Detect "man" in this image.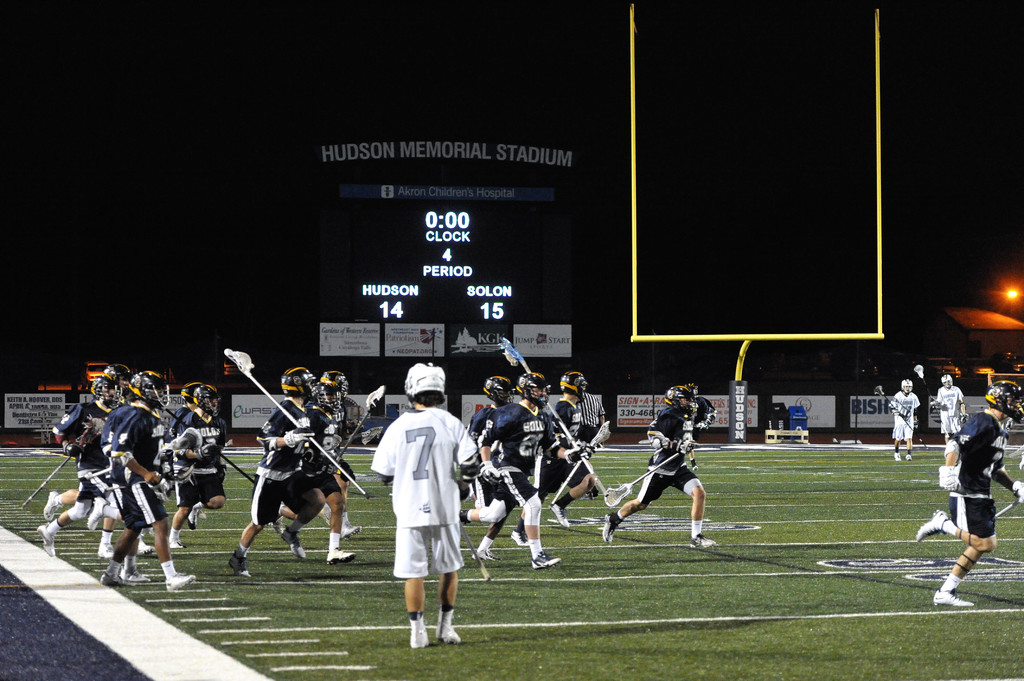
Detection: box=[483, 366, 568, 575].
